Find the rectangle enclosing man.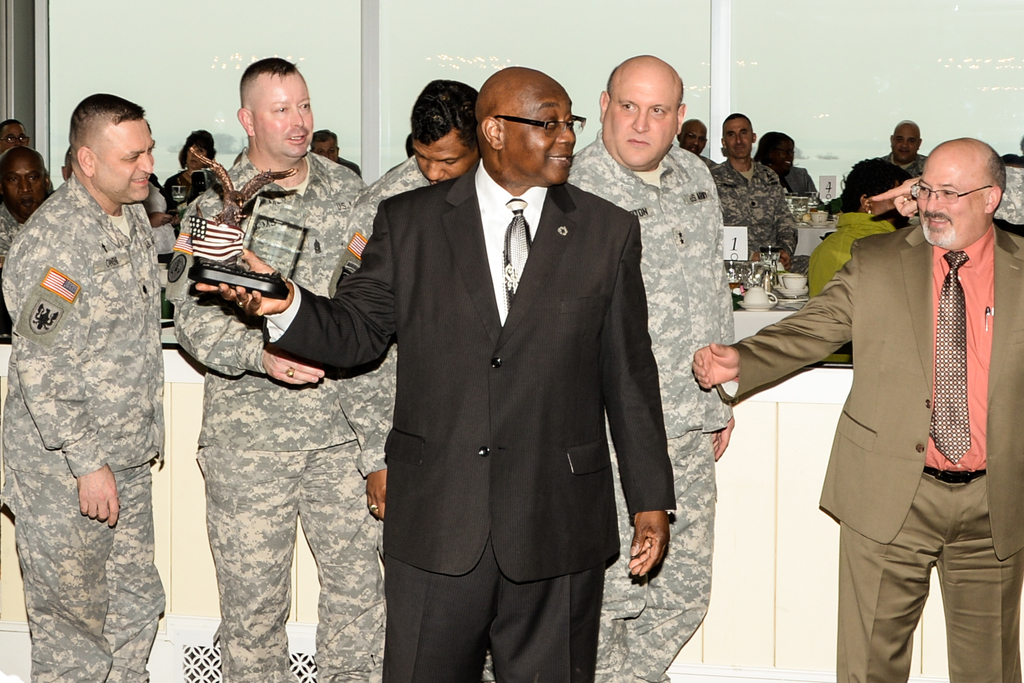
[left=705, top=111, right=794, bottom=272].
